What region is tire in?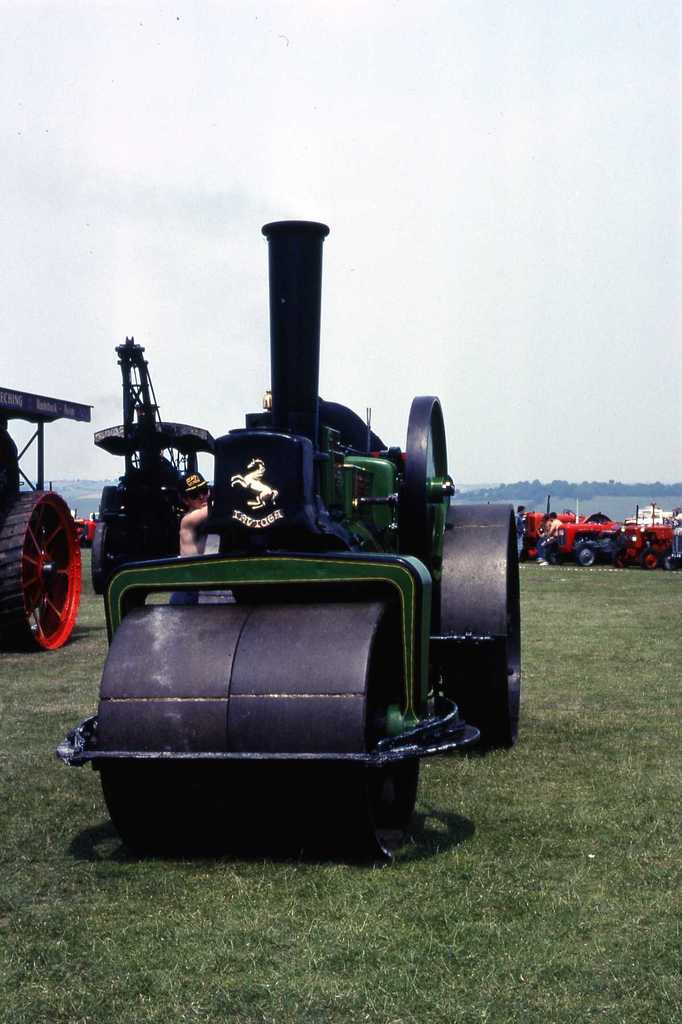
573,535,598,568.
